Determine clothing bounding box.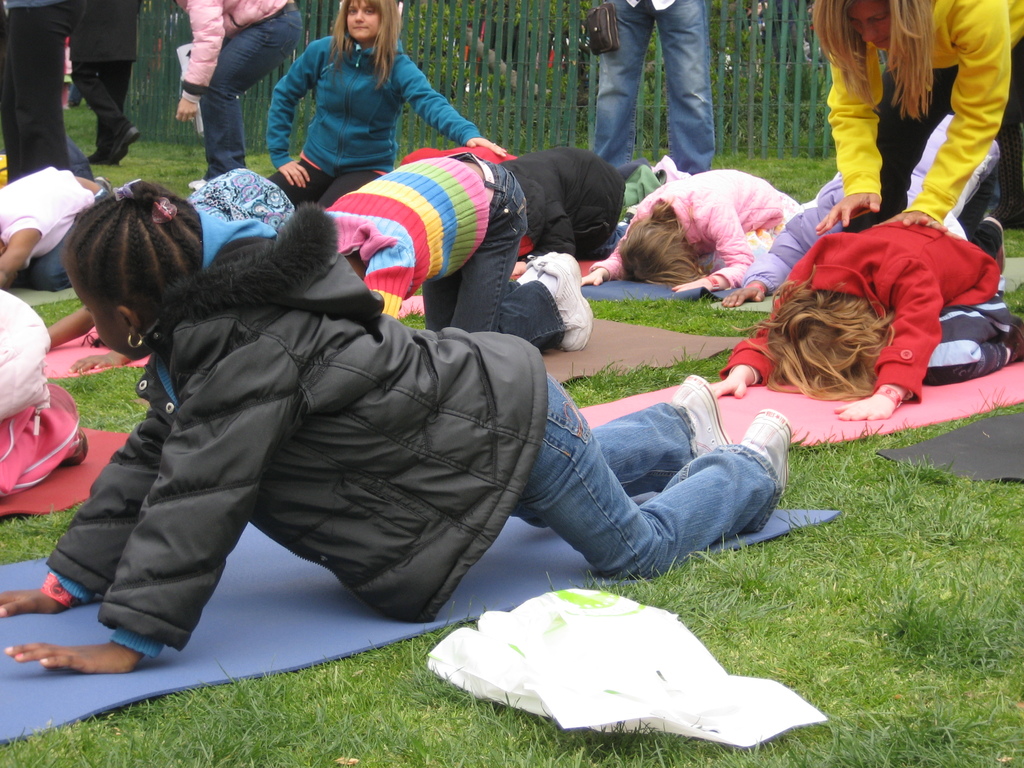
Determined: rect(588, 164, 809, 296).
